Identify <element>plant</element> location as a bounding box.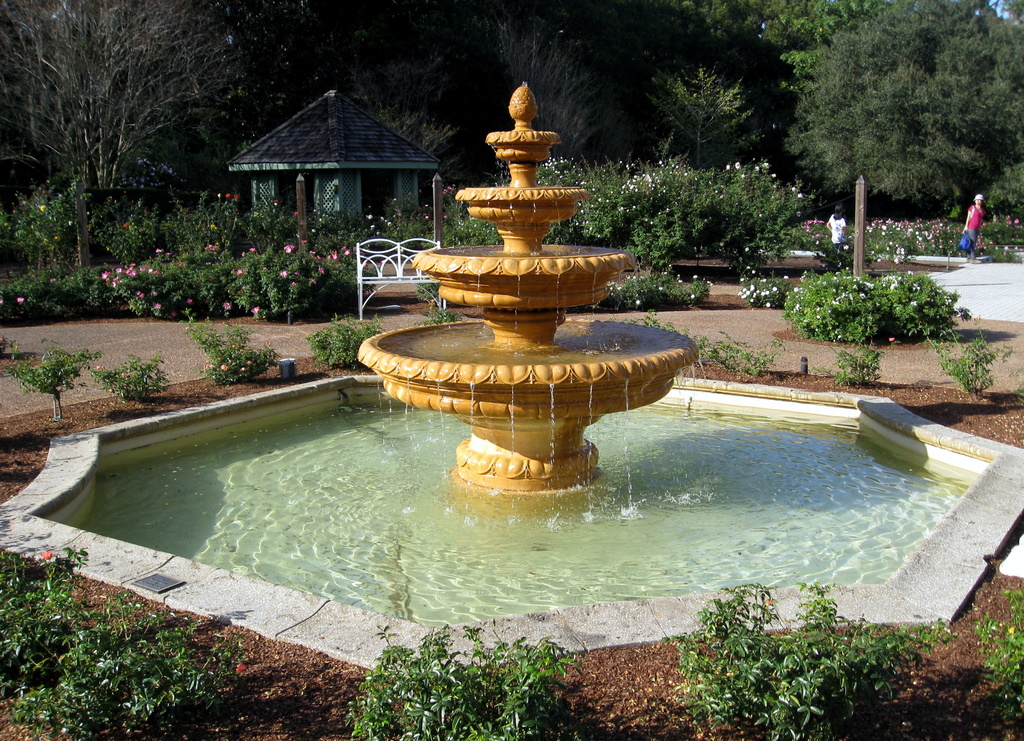
detection(1011, 362, 1023, 403).
